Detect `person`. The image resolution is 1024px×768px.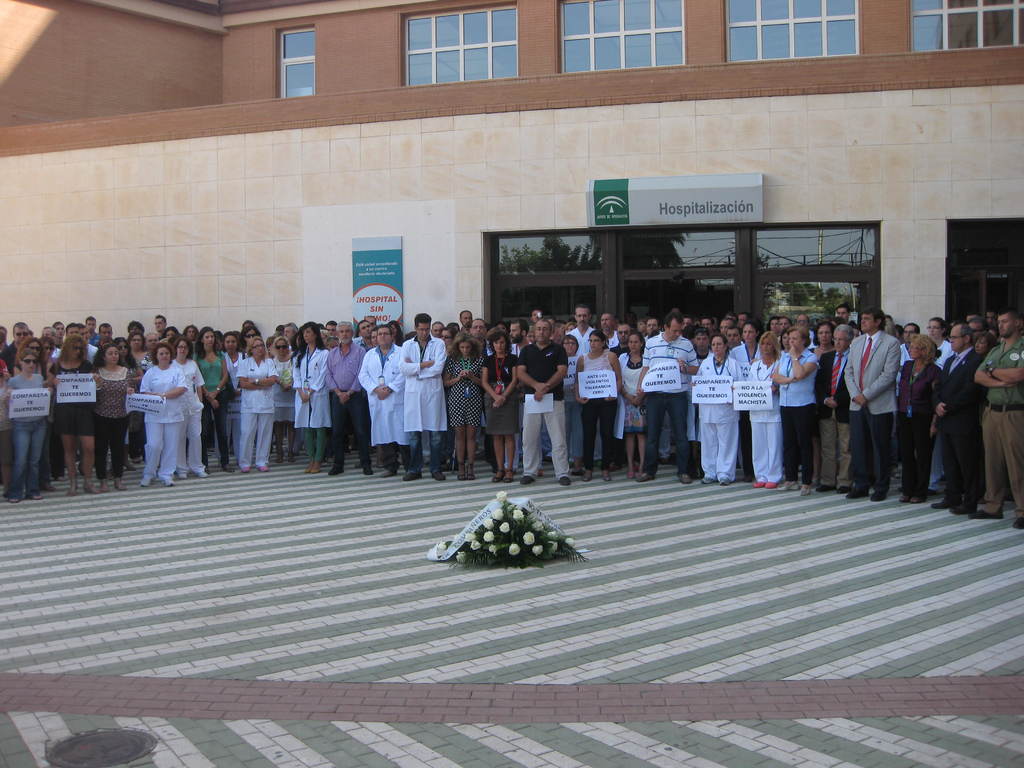
529:309:550:325.
